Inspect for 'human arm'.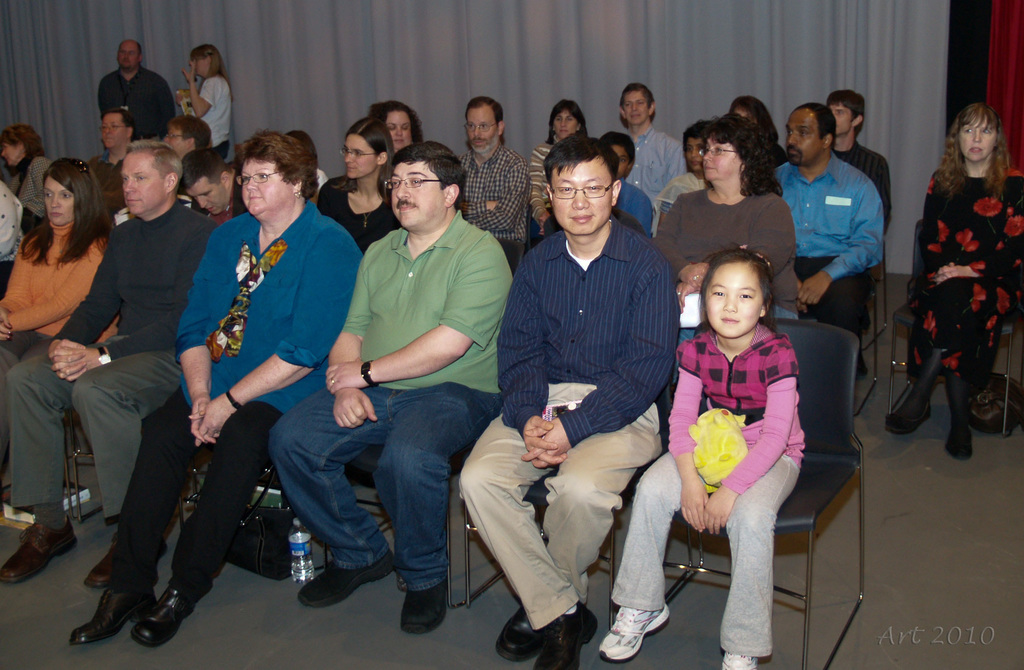
Inspection: BBox(47, 237, 122, 375).
